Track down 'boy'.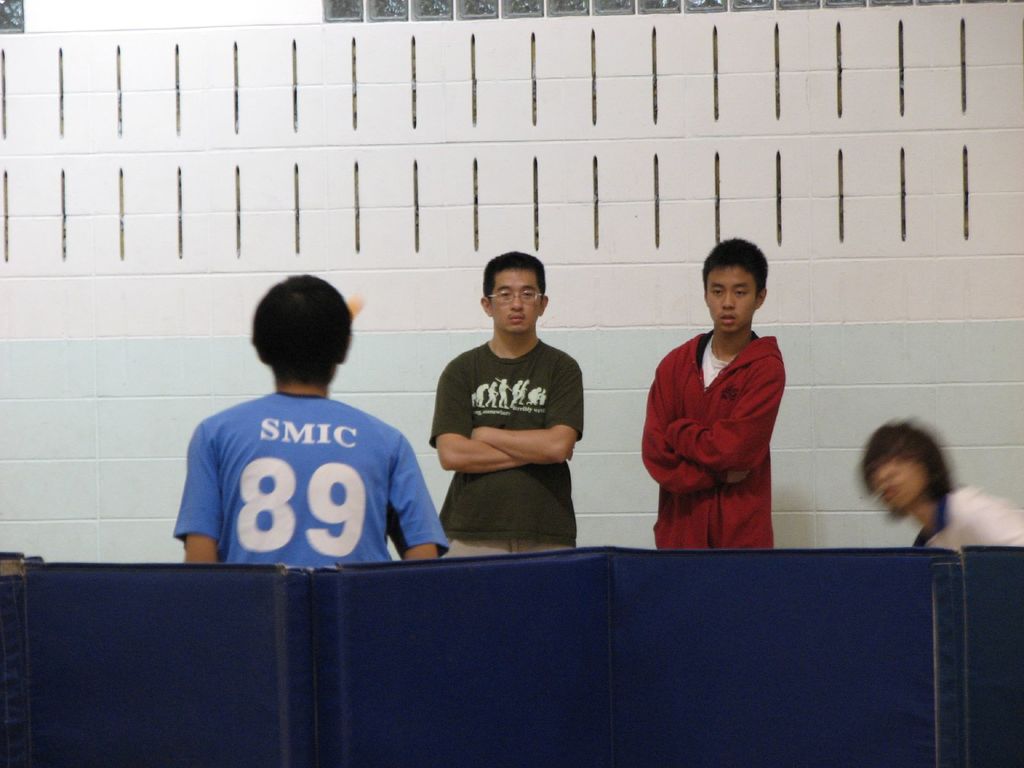
Tracked to Rect(643, 225, 796, 552).
